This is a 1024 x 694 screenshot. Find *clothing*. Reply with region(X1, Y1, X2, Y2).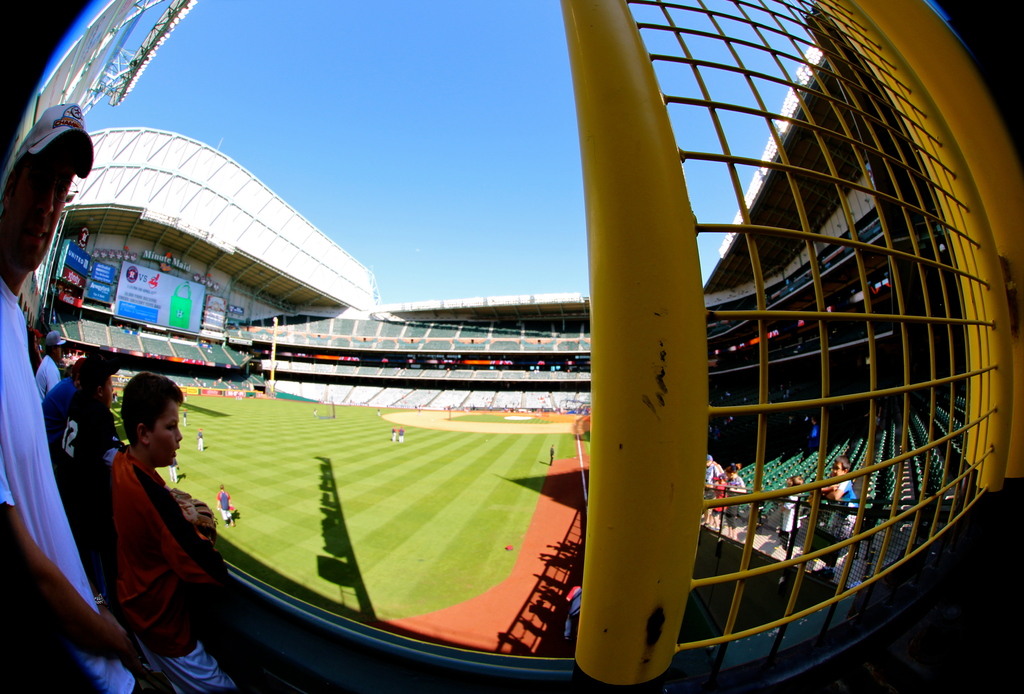
region(722, 474, 747, 527).
